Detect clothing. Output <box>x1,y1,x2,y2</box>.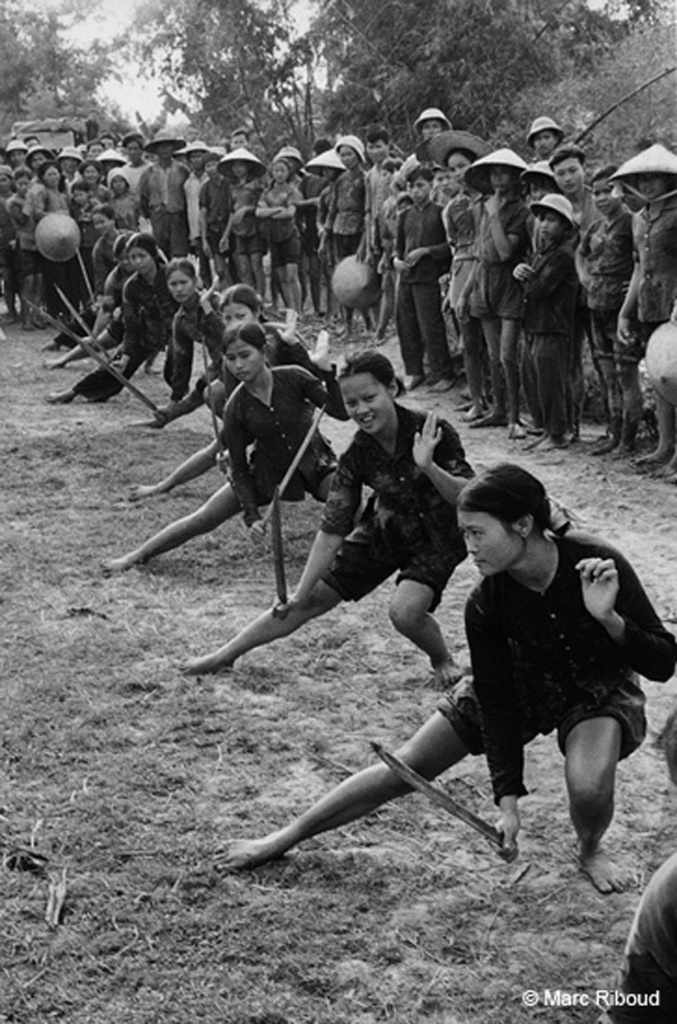
<box>261,173,308,265</box>.
